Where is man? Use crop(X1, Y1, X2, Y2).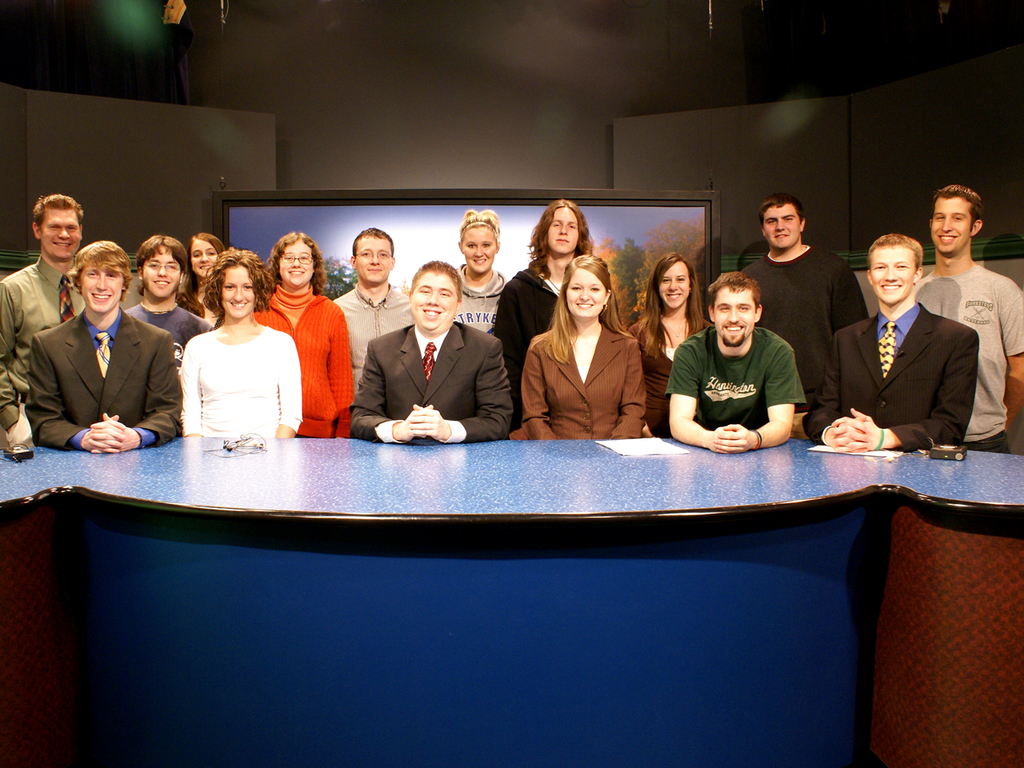
crop(117, 234, 210, 357).
